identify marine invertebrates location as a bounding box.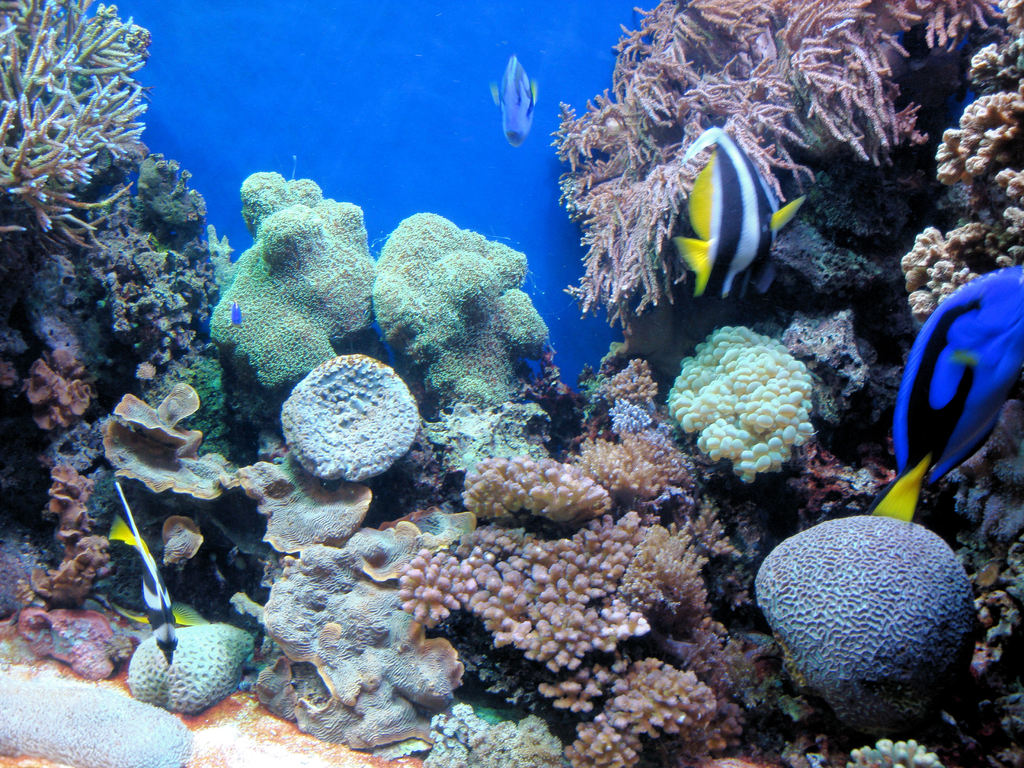
rect(953, 35, 1023, 97).
